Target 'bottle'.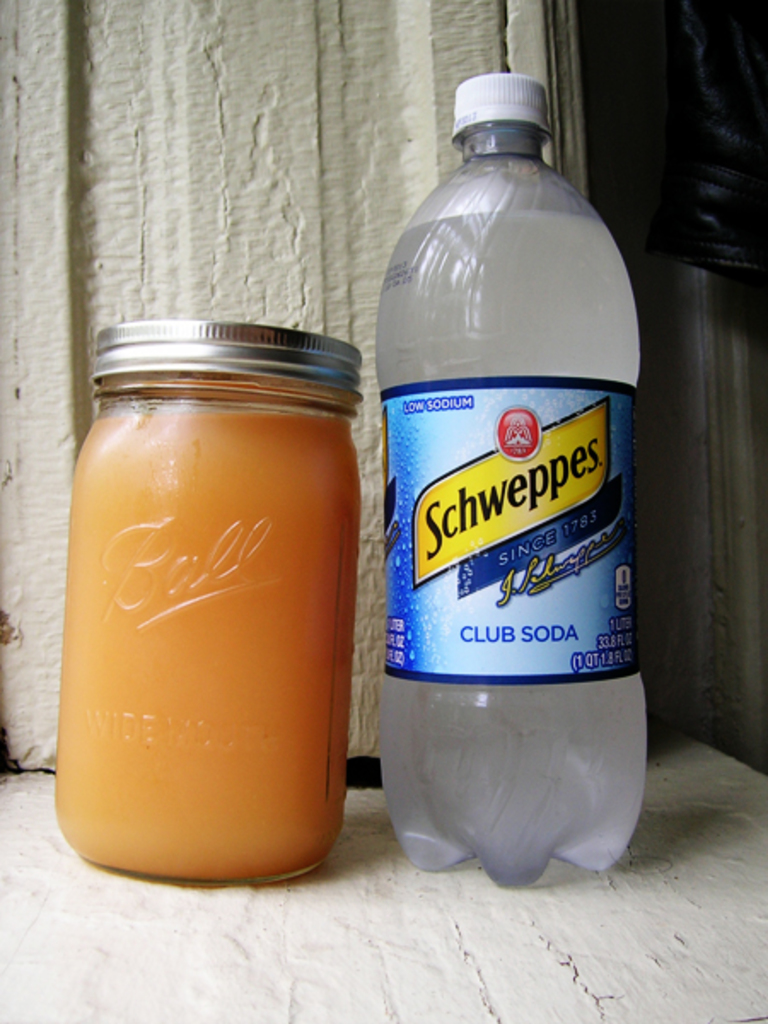
Target region: 364:44:662:872.
